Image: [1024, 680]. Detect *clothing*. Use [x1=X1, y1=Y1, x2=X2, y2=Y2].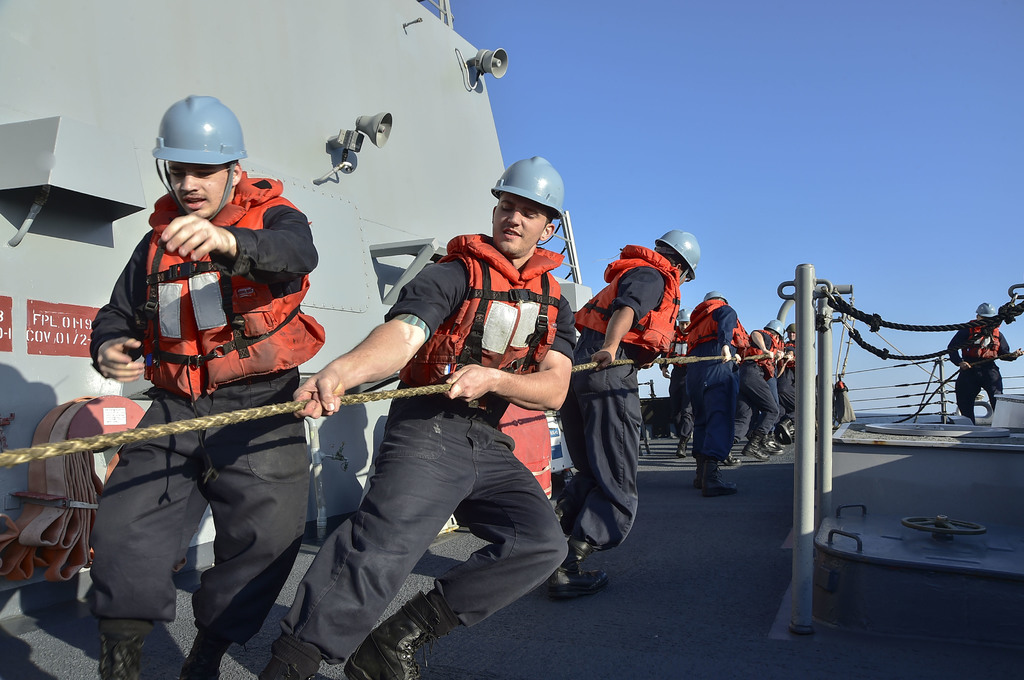
[x1=729, y1=328, x2=780, y2=441].
